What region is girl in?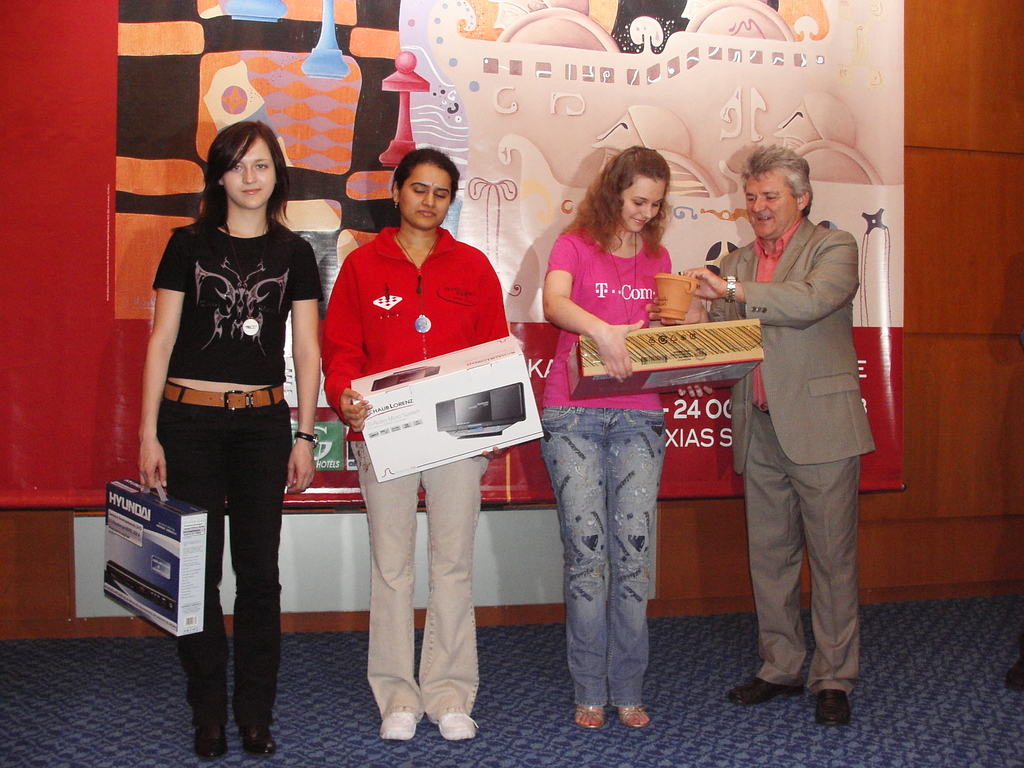
bbox(319, 150, 512, 742).
